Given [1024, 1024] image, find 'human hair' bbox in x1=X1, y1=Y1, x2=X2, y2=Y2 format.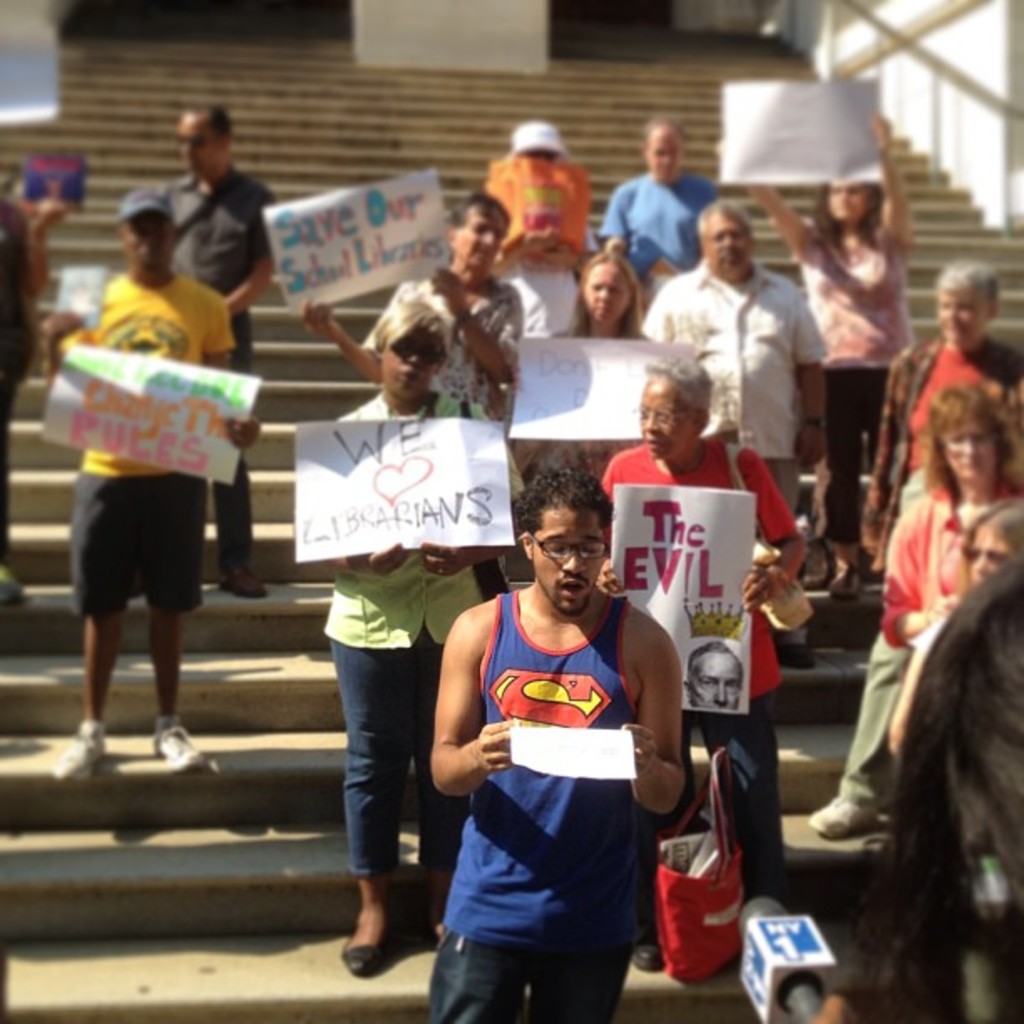
x1=964, y1=499, x2=1022, y2=582.
